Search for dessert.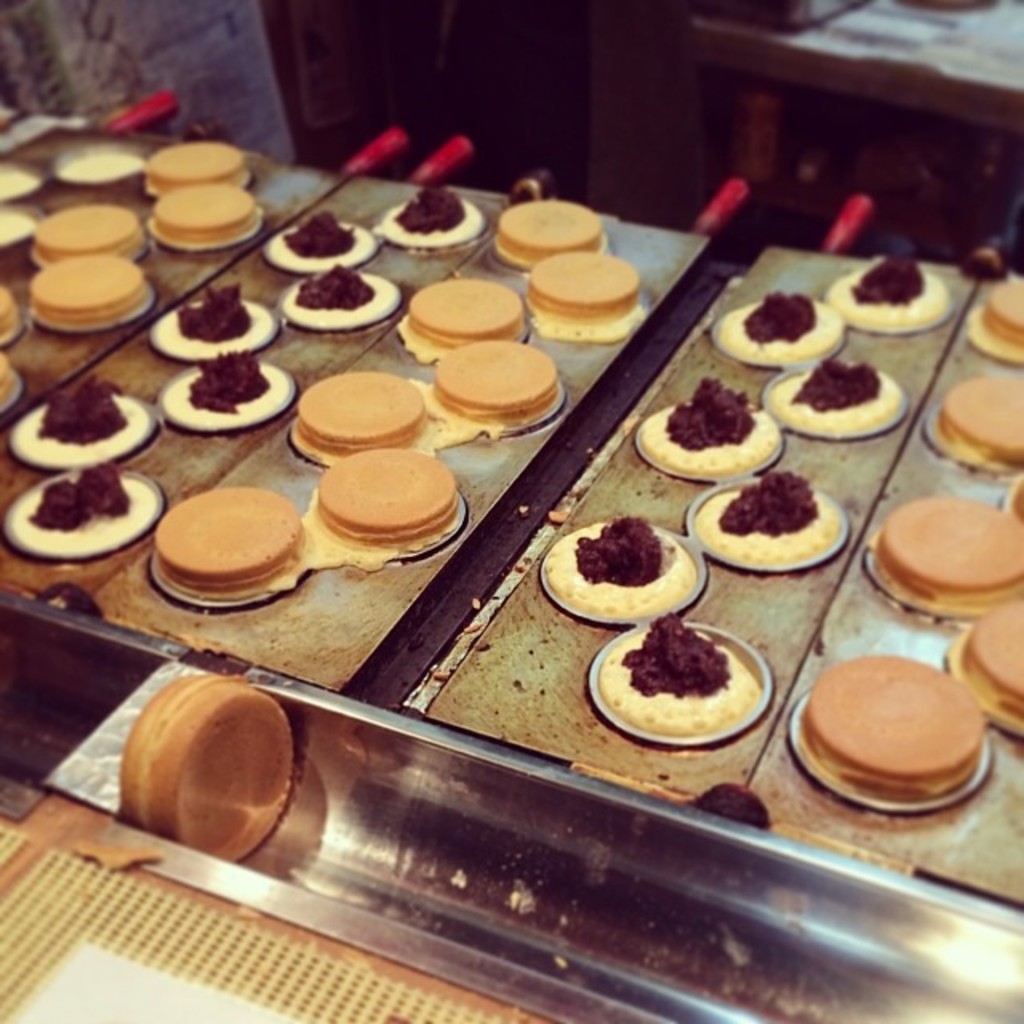
Found at bbox=[155, 485, 307, 597].
